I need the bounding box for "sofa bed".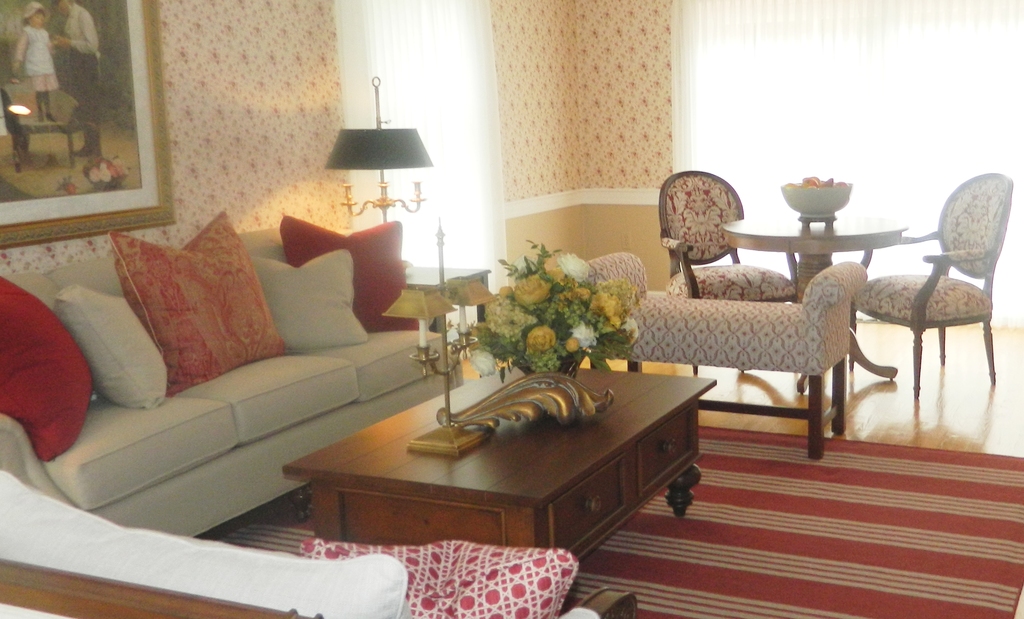
Here it is: rect(0, 412, 631, 618).
